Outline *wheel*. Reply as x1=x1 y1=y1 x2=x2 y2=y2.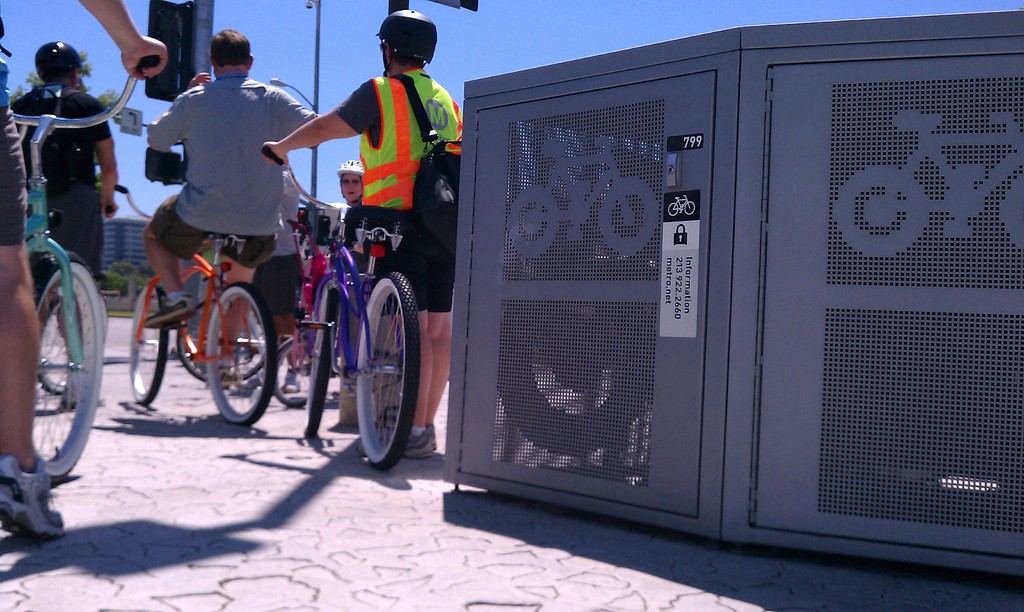
x1=129 y1=283 x2=172 y2=405.
